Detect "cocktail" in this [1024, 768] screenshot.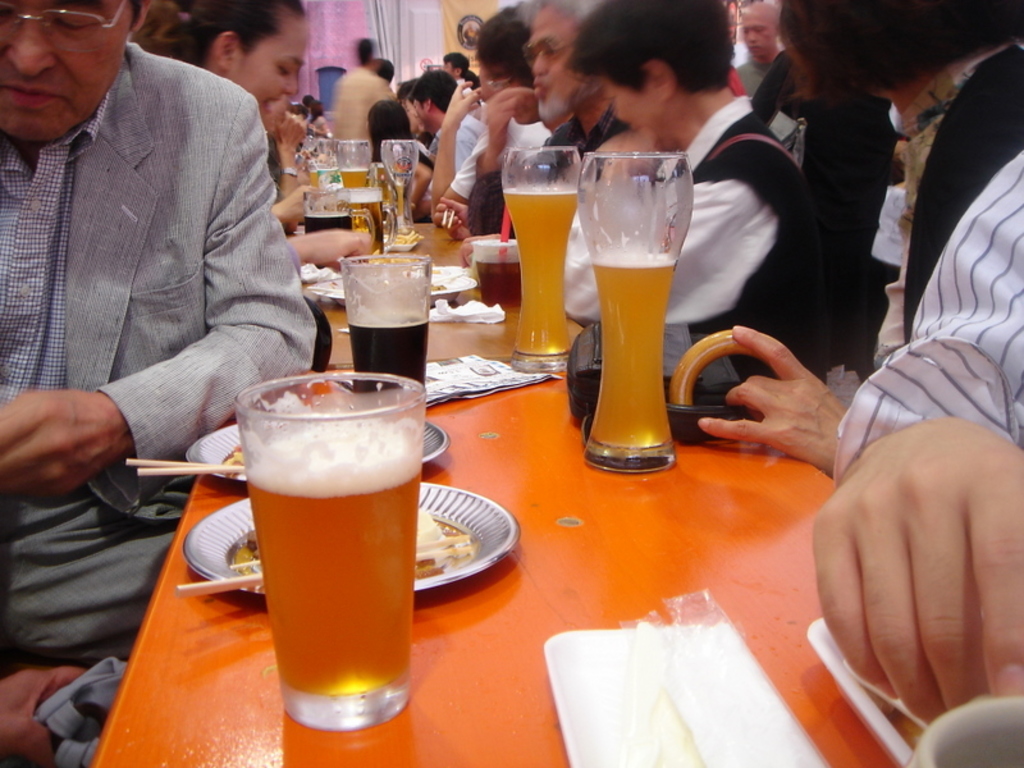
Detection: left=472, top=236, right=521, bottom=316.
